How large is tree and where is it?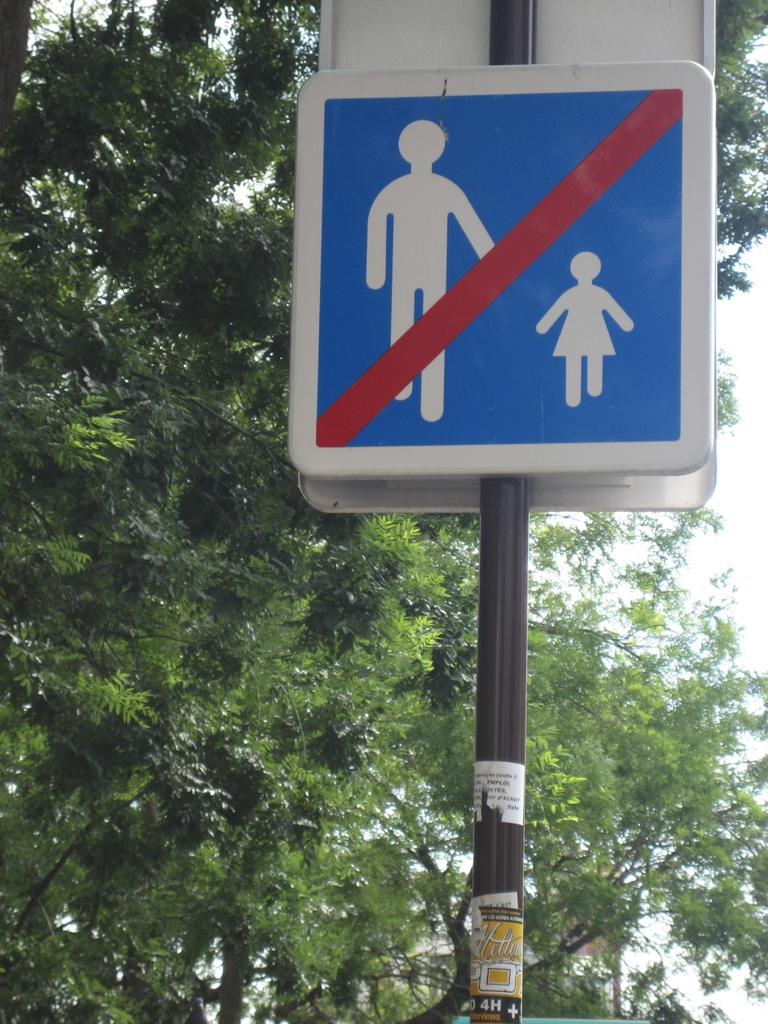
Bounding box: (0,0,767,1023).
